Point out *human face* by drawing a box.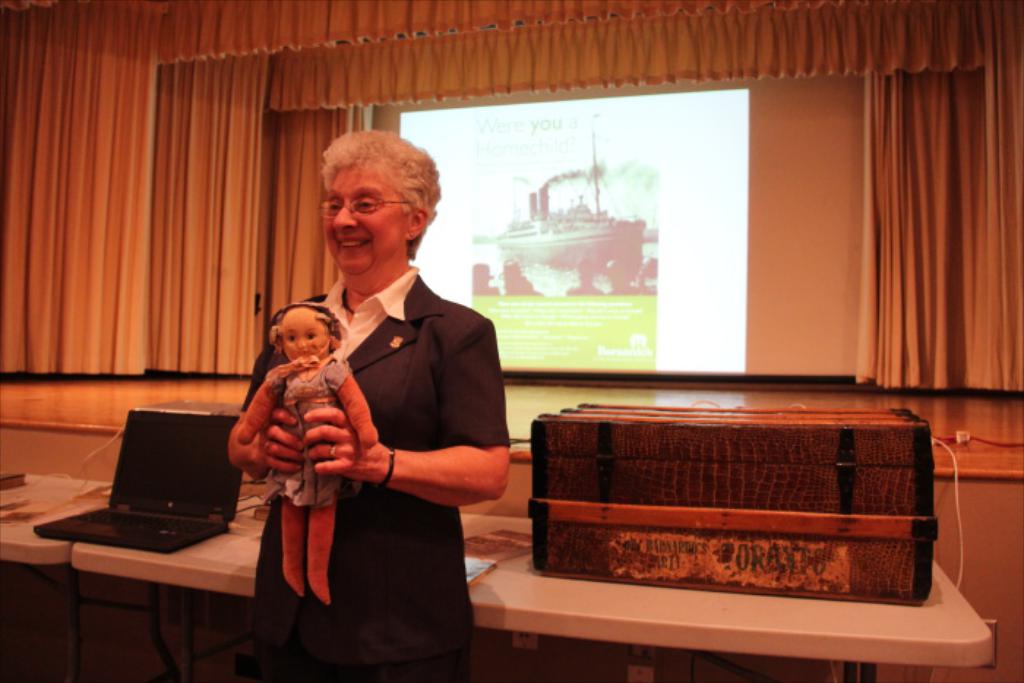
279,309,331,363.
